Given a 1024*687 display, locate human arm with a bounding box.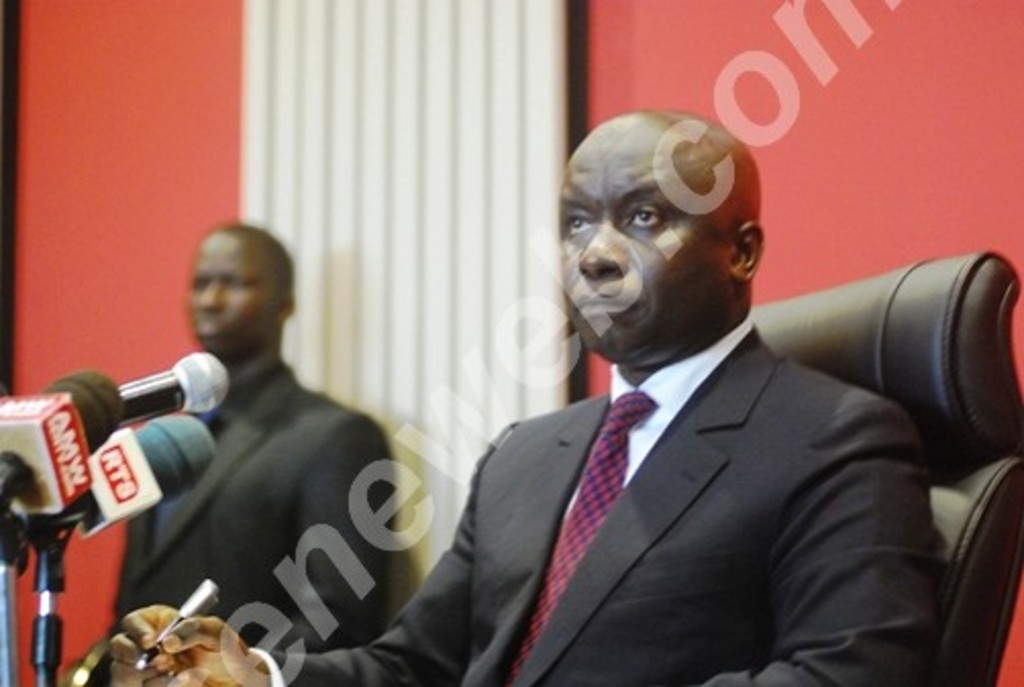
Located: box(687, 398, 944, 685).
